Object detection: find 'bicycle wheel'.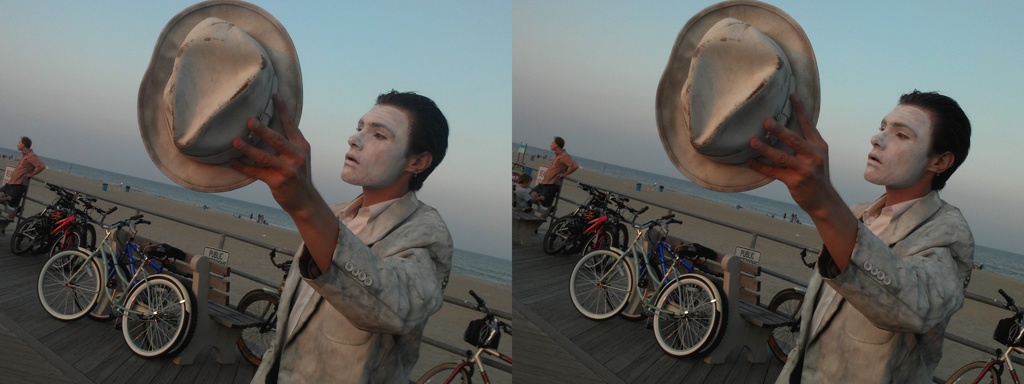
(x1=541, y1=221, x2=577, y2=259).
